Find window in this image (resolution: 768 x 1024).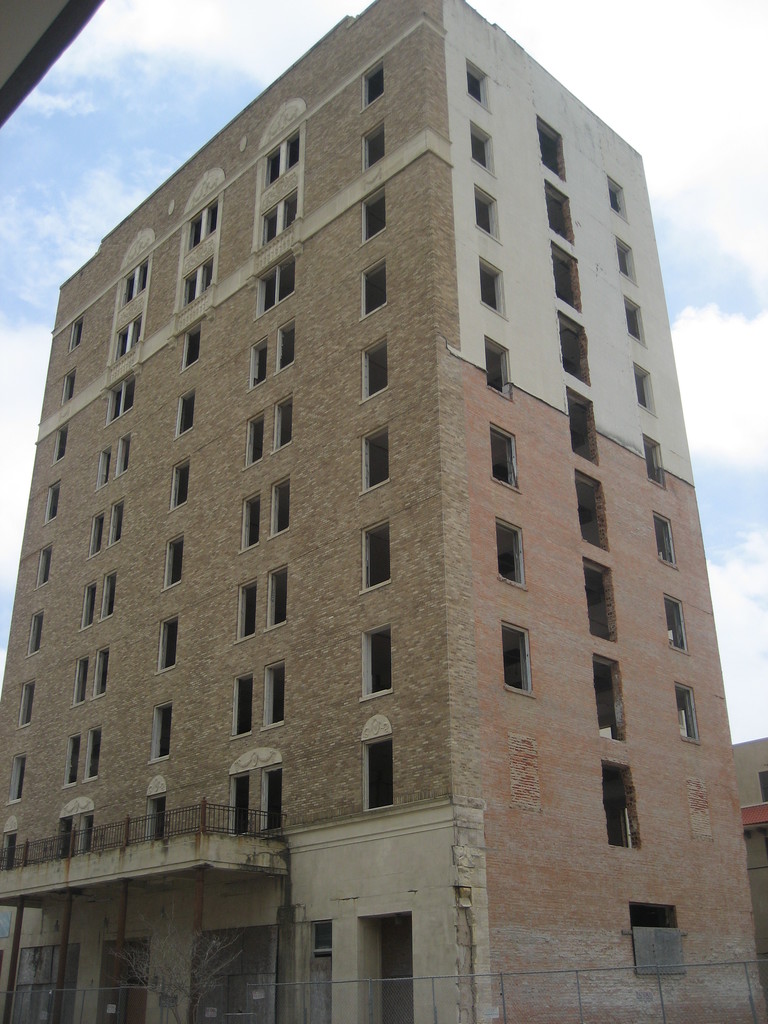
<box>644,430,666,484</box>.
